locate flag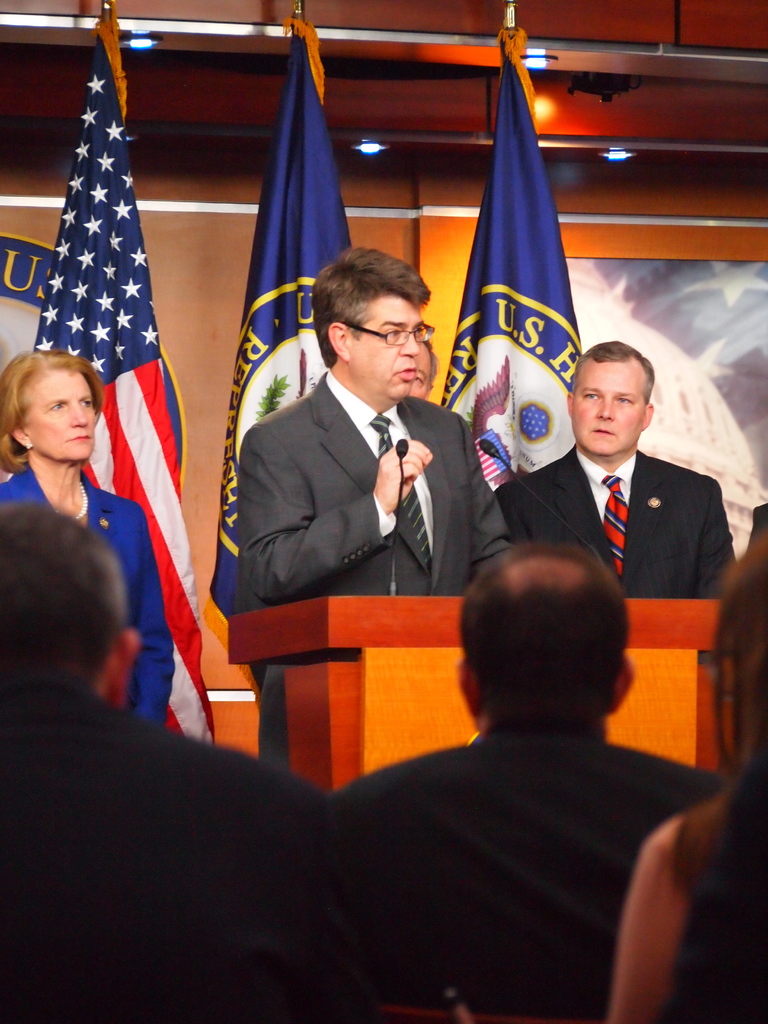
(422,15,596,514)
